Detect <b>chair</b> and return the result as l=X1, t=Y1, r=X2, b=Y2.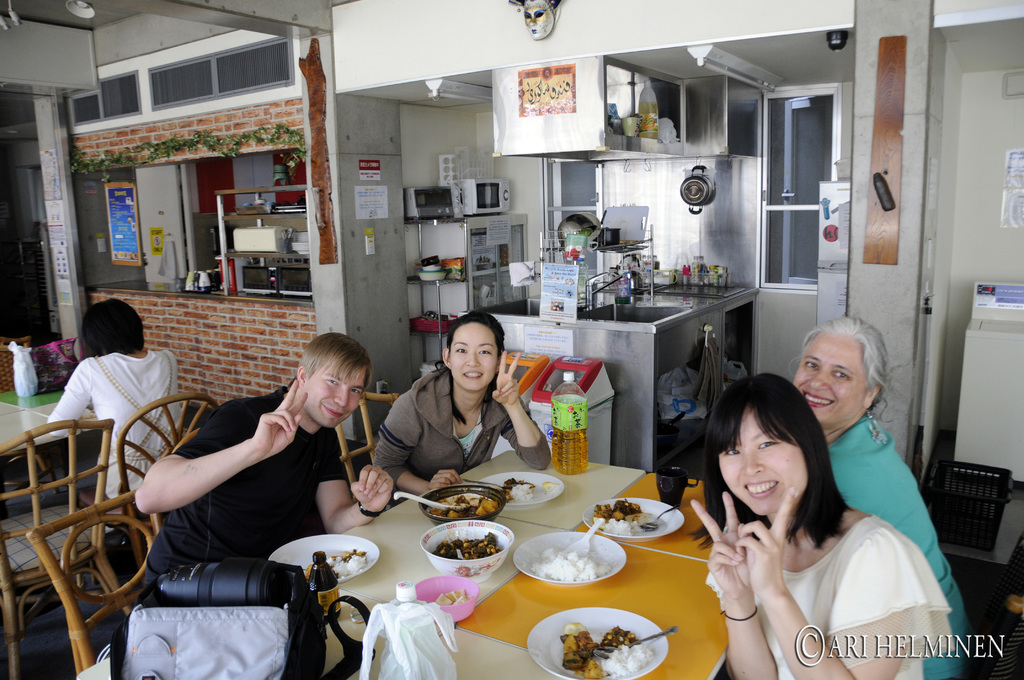
l=930, t=462, r=1018, b=547.
